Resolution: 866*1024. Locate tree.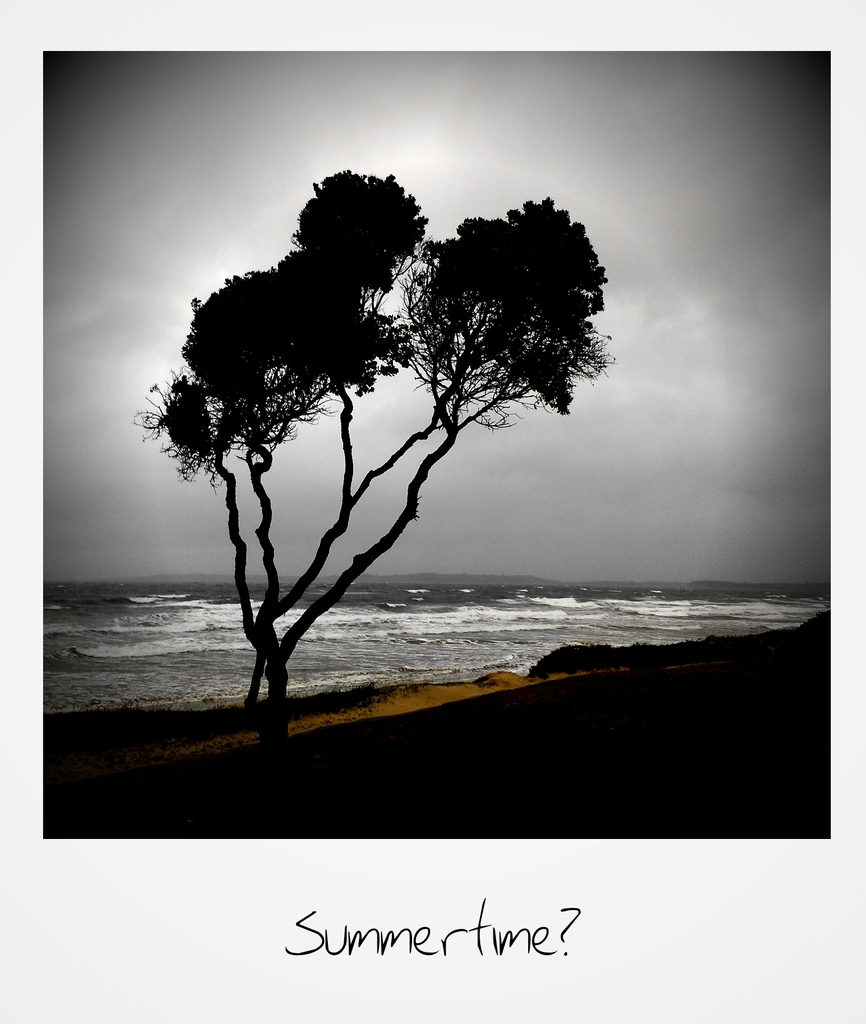
[left=147, top=168, right=634, bottom=719].
